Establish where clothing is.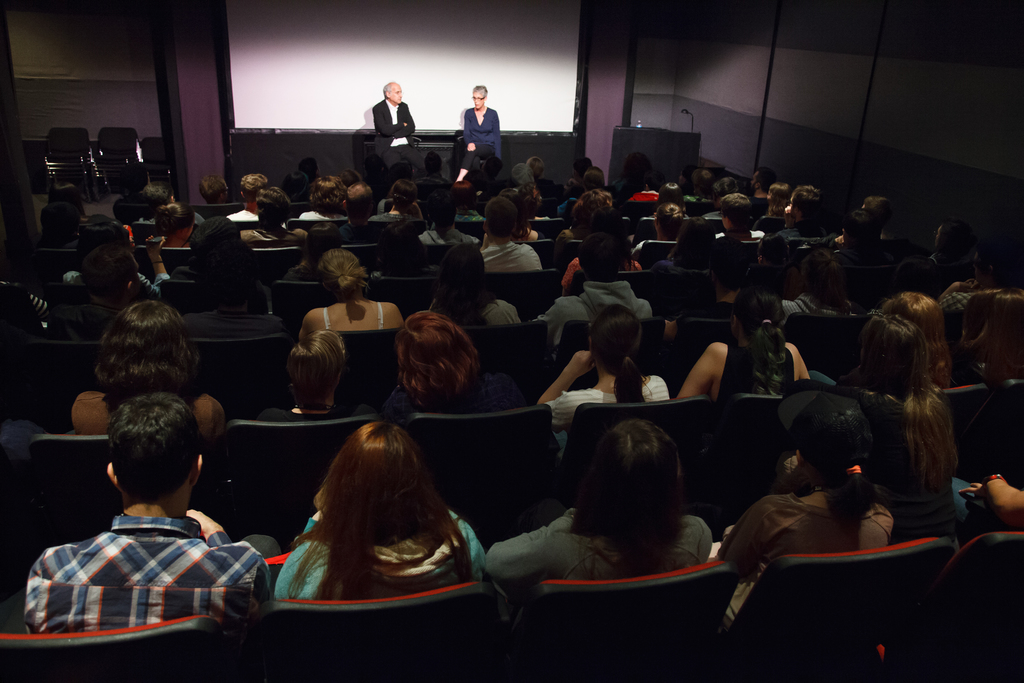
Established at <region>280, 516, 474, 604</region>.
